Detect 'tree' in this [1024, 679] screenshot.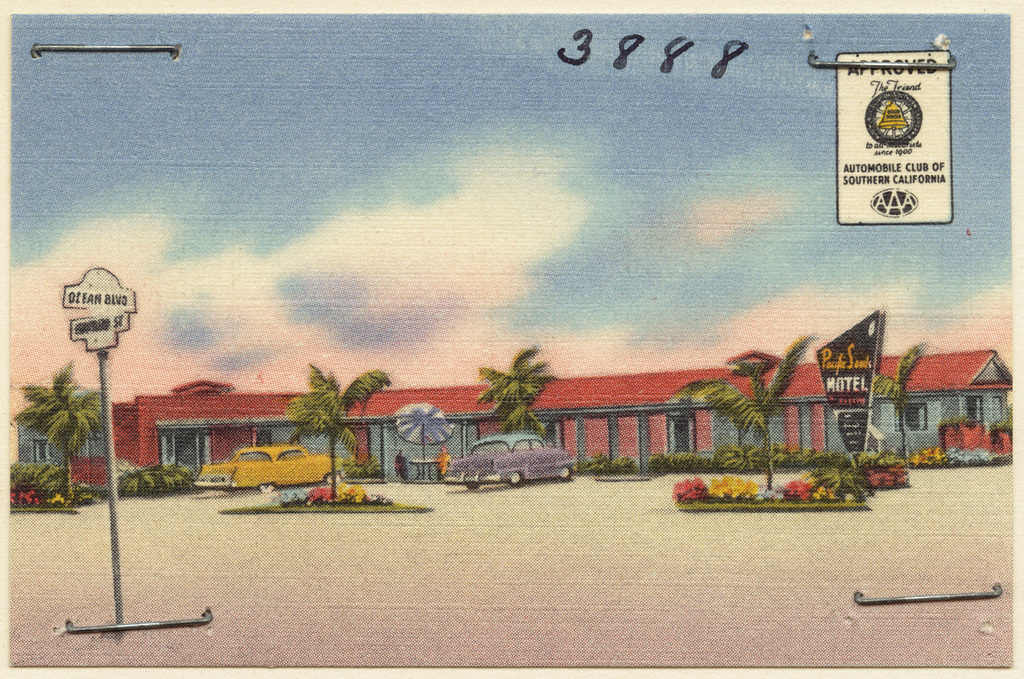
Detection: bbox=(14, 341, 115, 496).
